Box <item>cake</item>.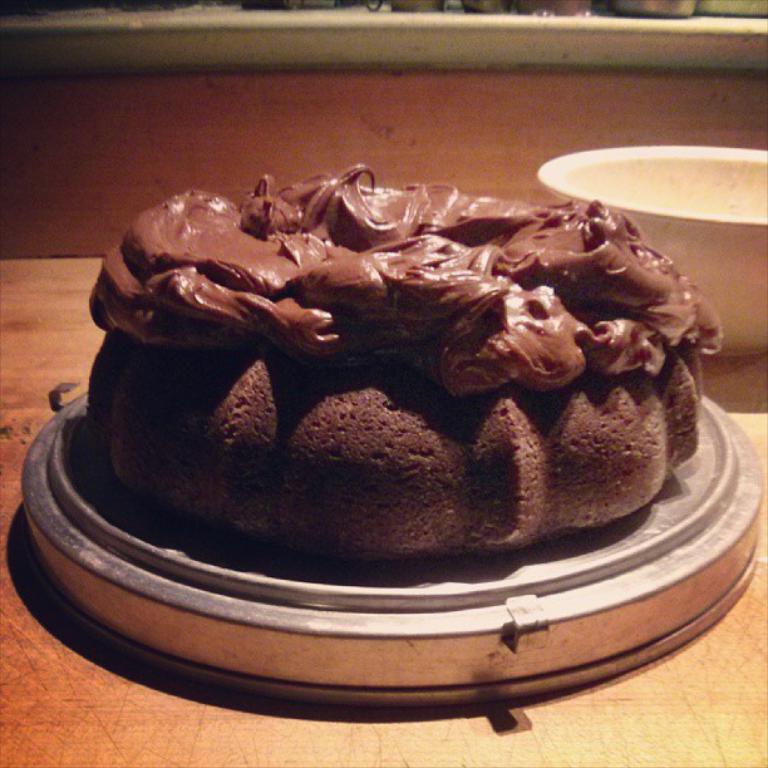
(72,156,719,538).
